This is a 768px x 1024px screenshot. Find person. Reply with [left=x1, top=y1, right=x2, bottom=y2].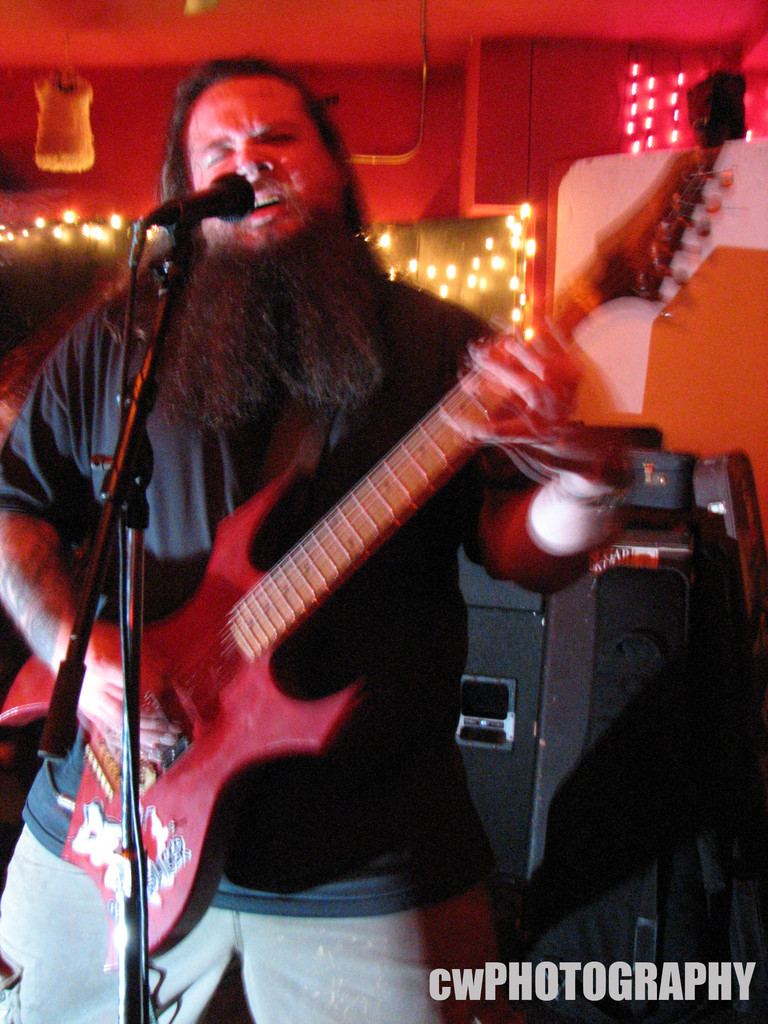
[left=65, top=73, right=650, bottom=963].
